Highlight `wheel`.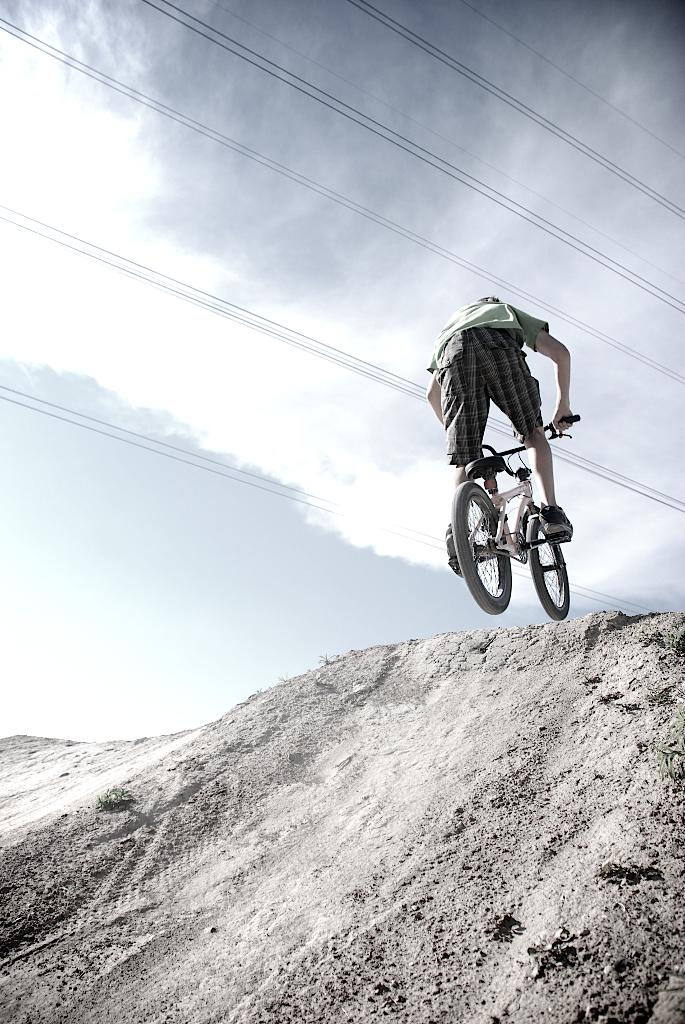
Highlighted region: <bbox>455, 476, 511, 615</bbox>.
